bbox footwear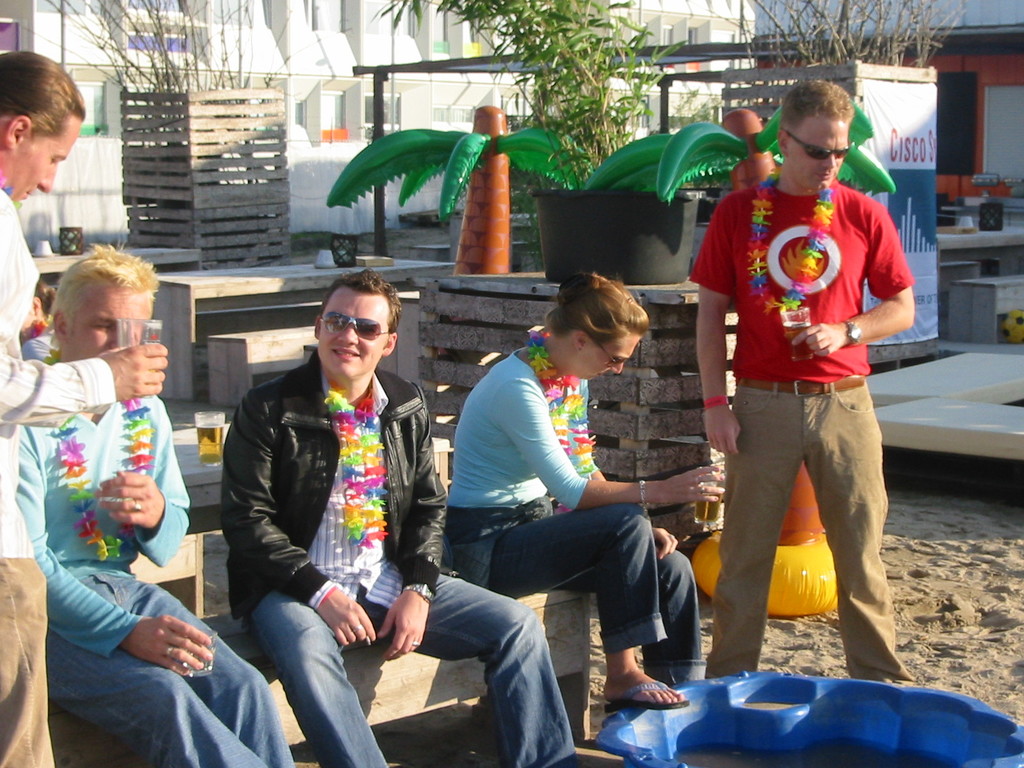
(602, 678, 690, 716)
